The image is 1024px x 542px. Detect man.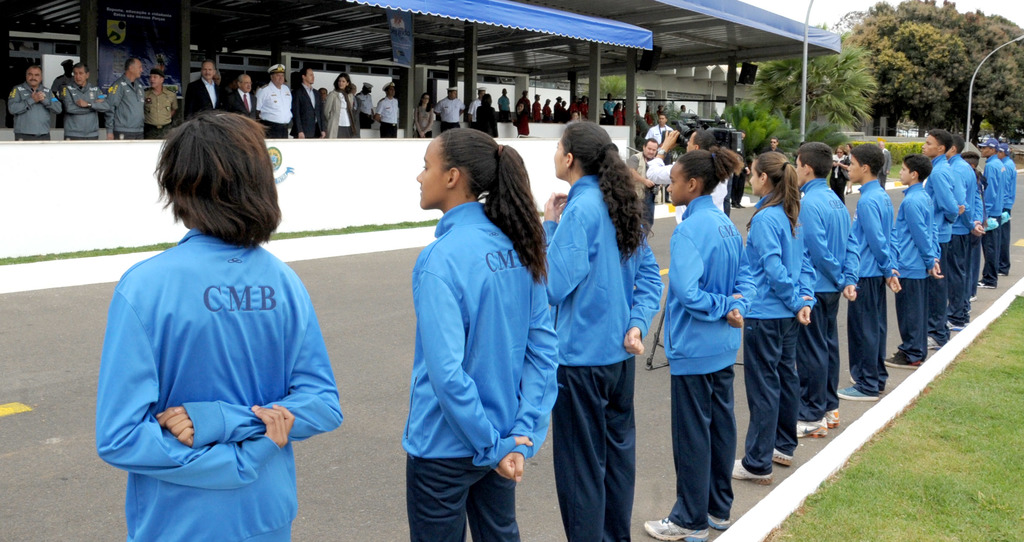
Detection: [left=531, top=95, right=541, bottom=120].
